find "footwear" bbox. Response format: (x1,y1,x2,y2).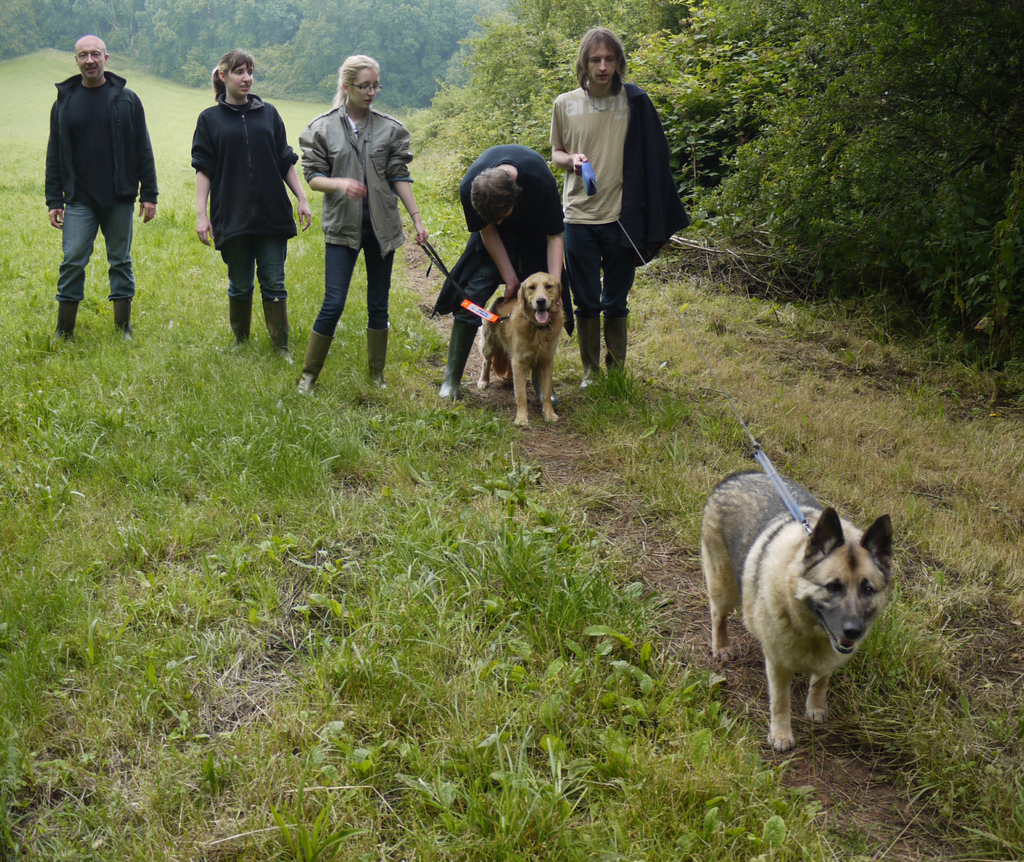
(231,290,253,351).
